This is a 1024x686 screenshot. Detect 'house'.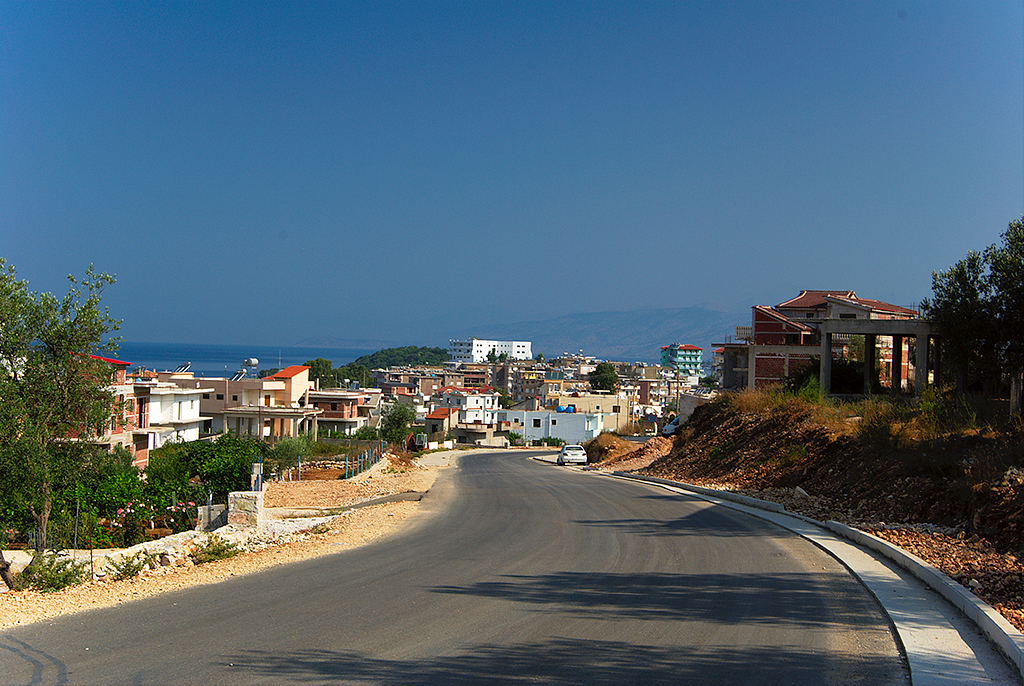
<bbox>382, 352, 486, 449</bbox>.
